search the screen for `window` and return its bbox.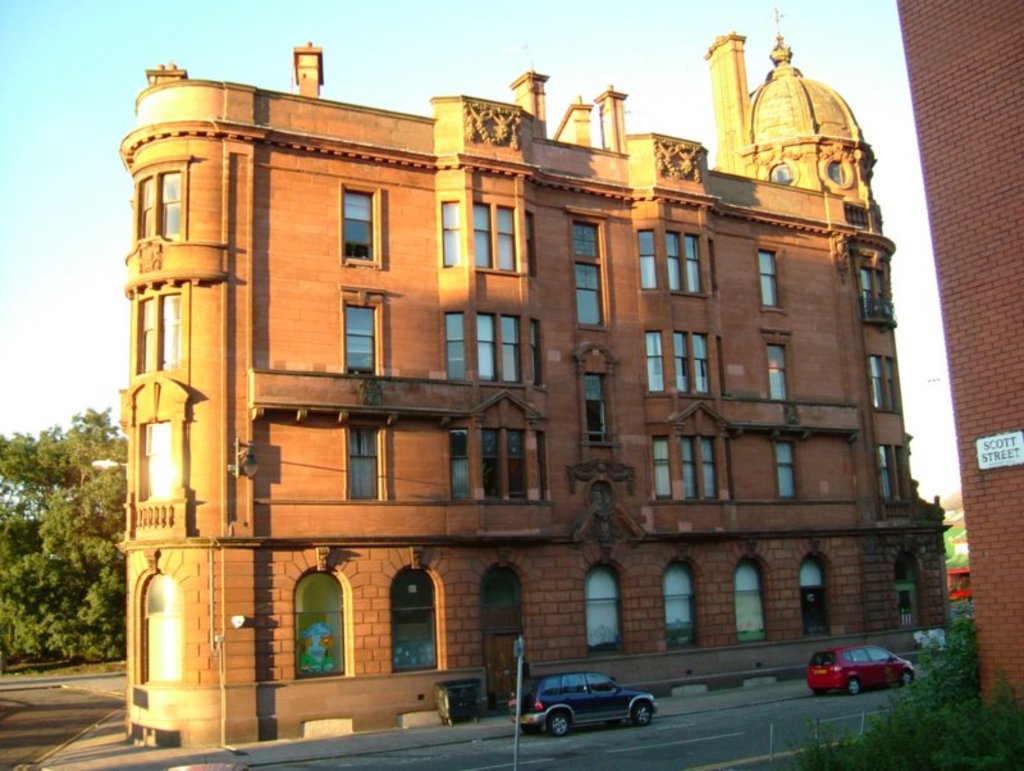
Found: rect(684, 231, 703, 296).
